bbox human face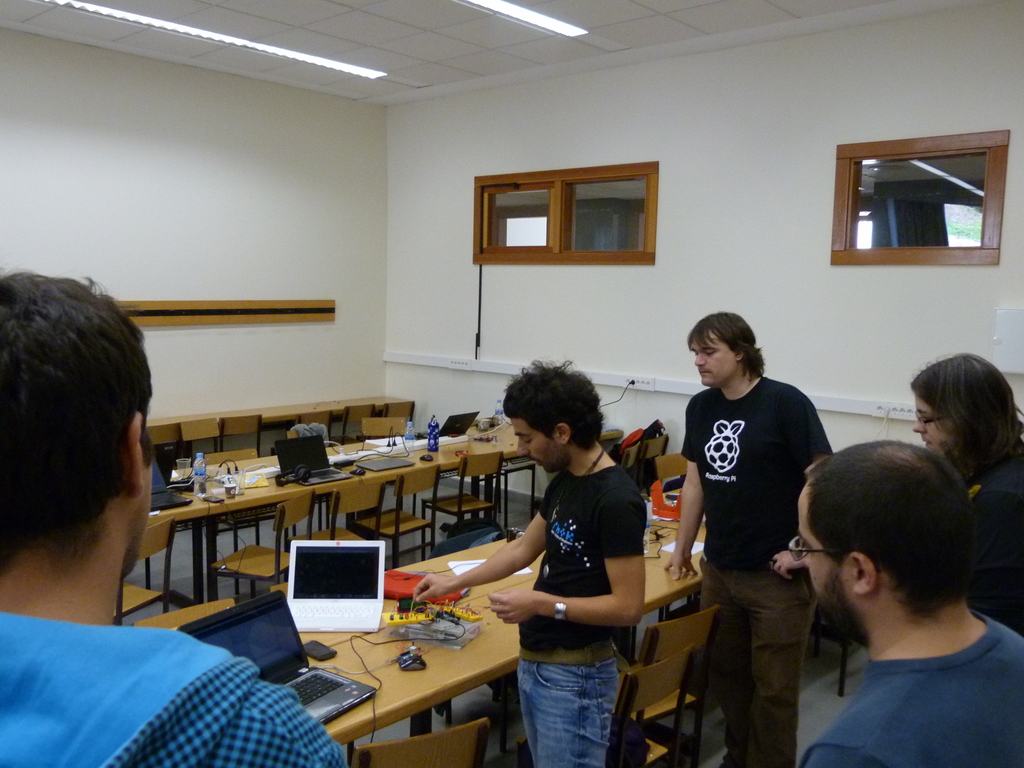
[x1=916, y1=399, x2=949, y2=451]
